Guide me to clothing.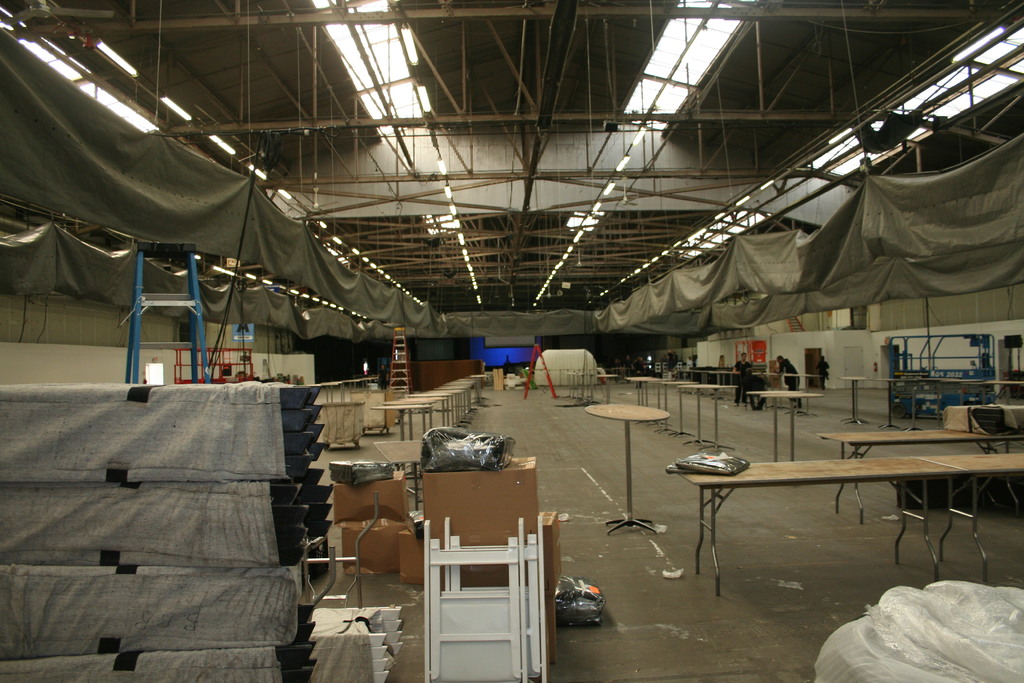
Guidance: [x1=734, y1=362, x2=750, y2=403].
